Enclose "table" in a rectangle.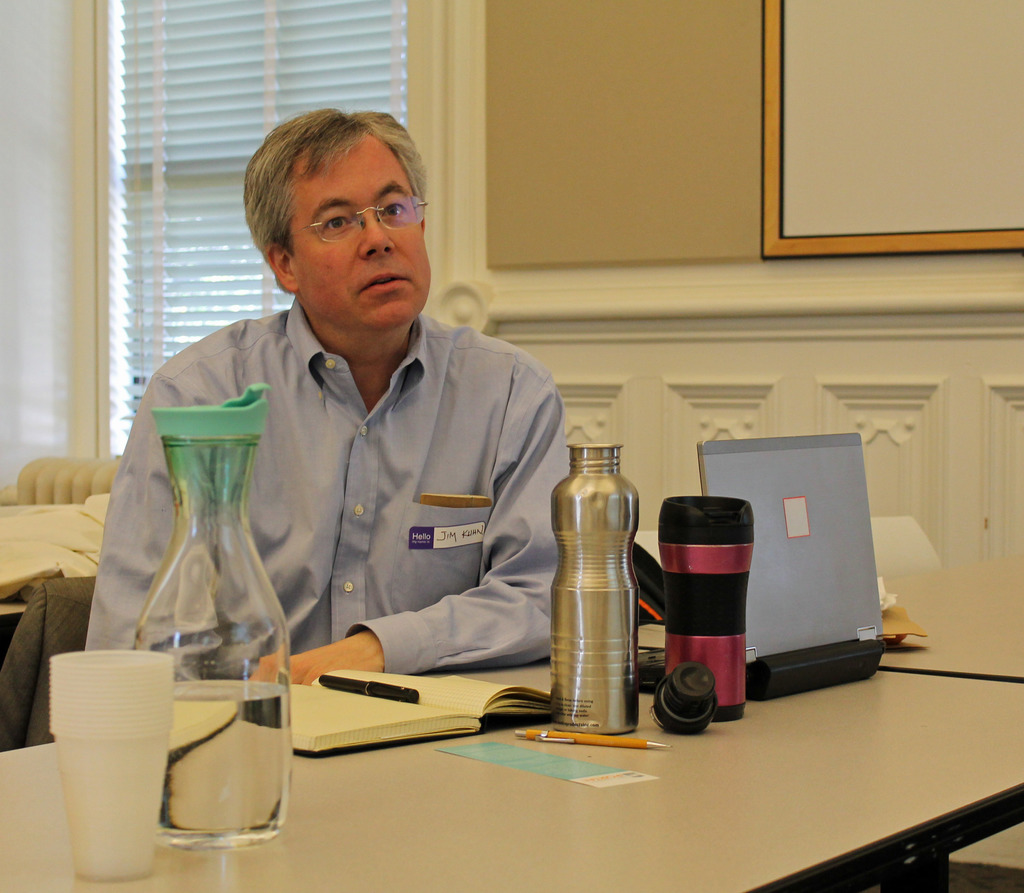
<region>93, 612, 901, 876</region>.
